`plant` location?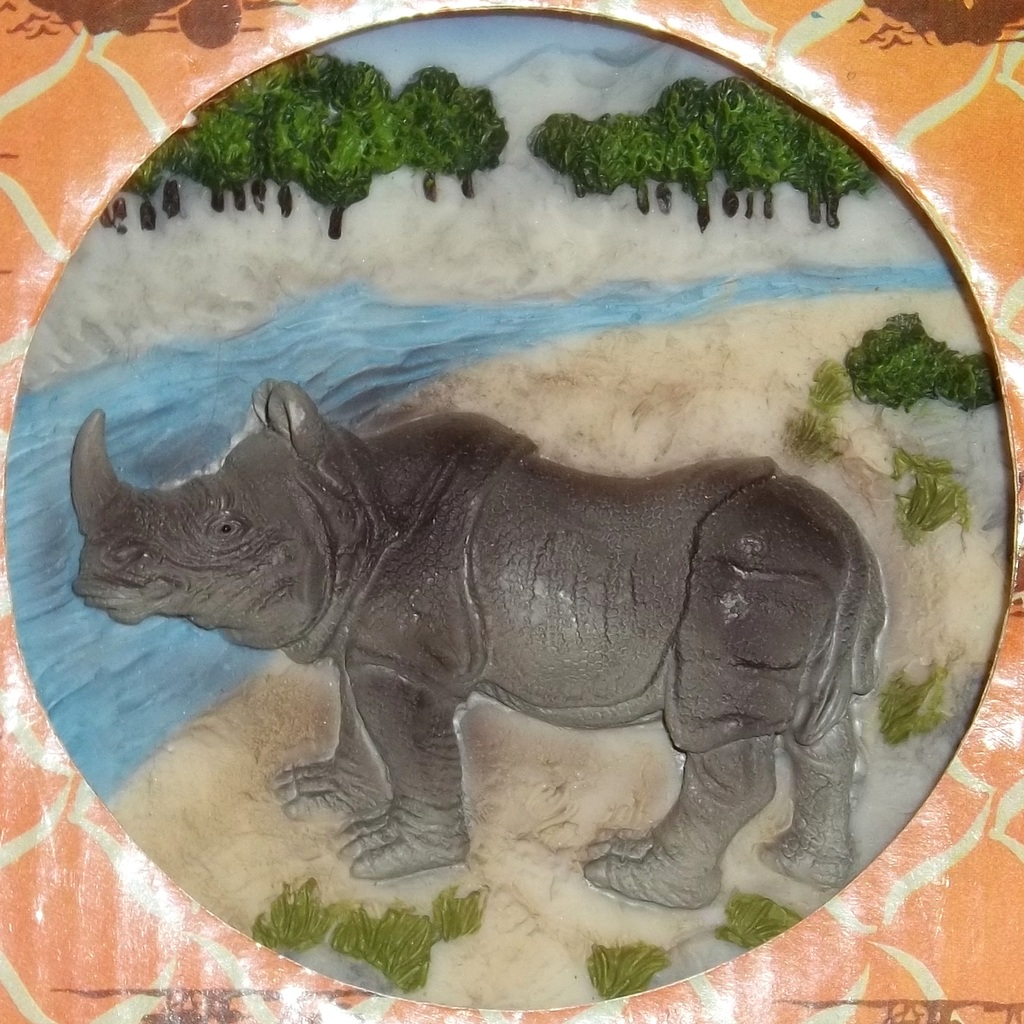
left=717, top=883, right=806, bottom=955
